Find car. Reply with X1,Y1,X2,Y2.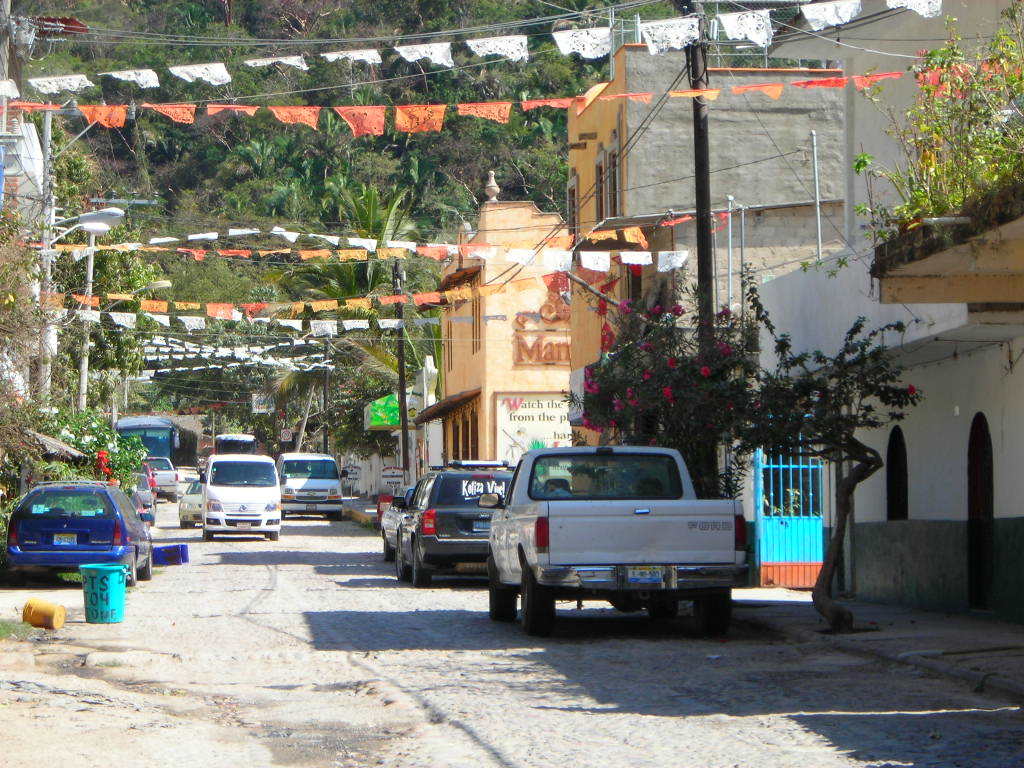
121,470,153,505.
